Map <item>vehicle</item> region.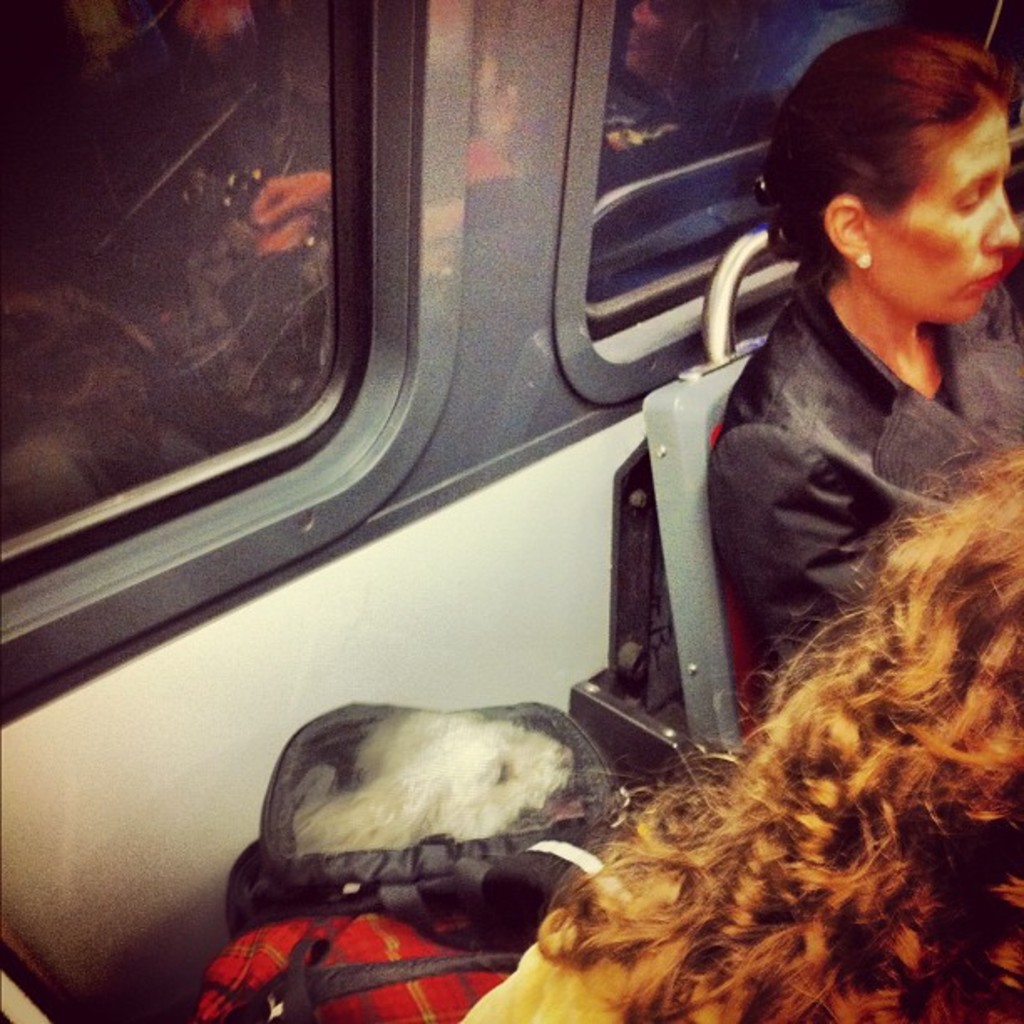
Mapped to locate(0, 0, 1022, 1022).
